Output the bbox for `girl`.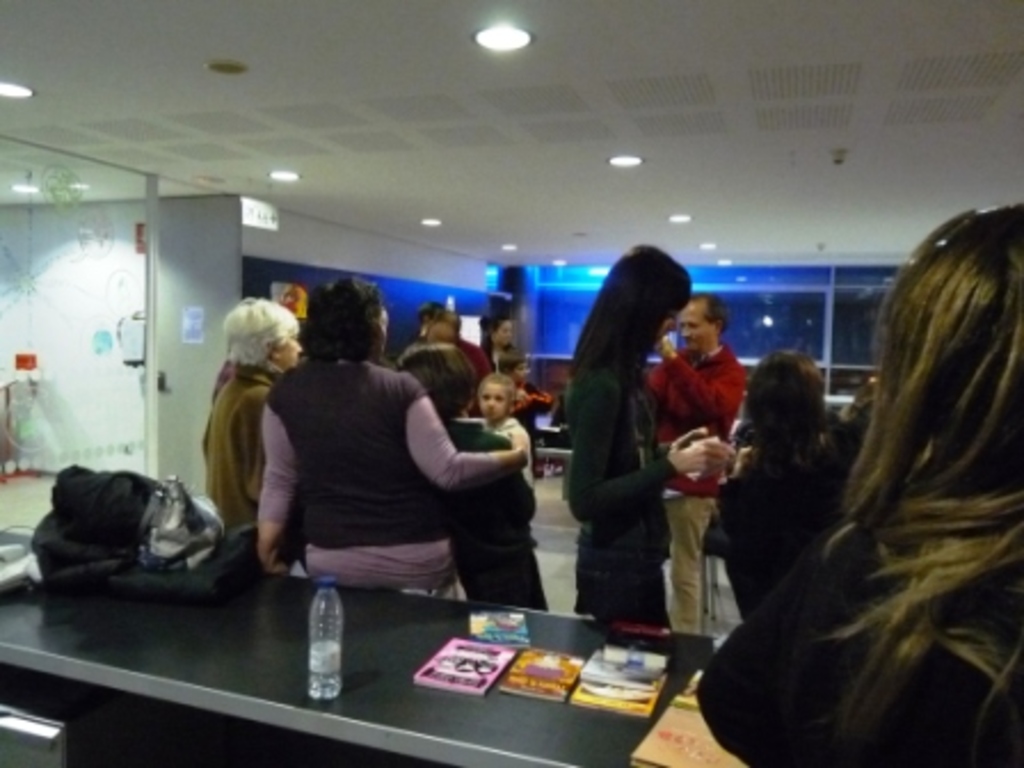
(567, 247, 729, 624).
